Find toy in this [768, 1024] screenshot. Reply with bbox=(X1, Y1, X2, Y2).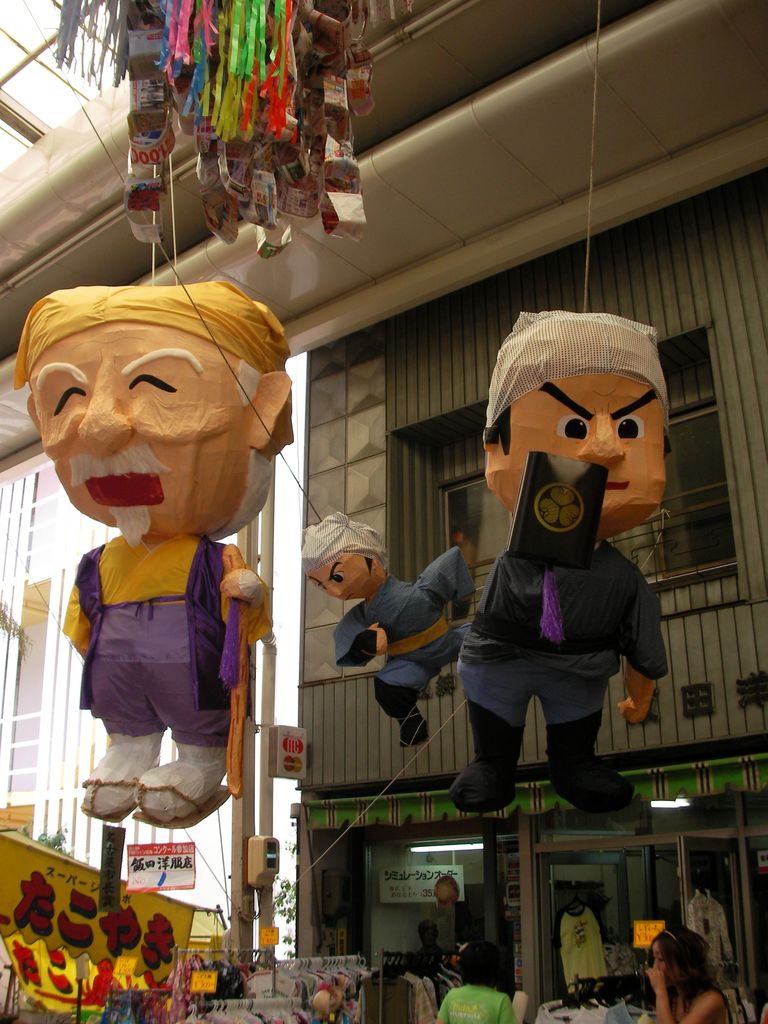
bbox=(298, 511, 478, 739).
